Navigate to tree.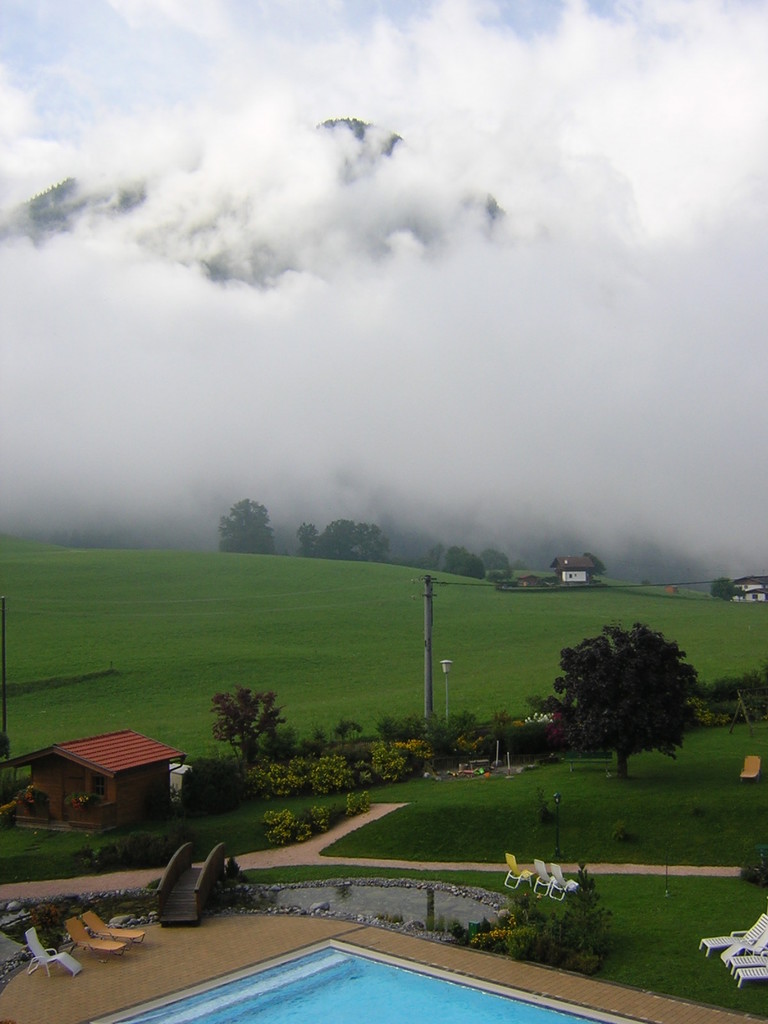
Navigation target: l=704, t=576, r=748, b=606.
